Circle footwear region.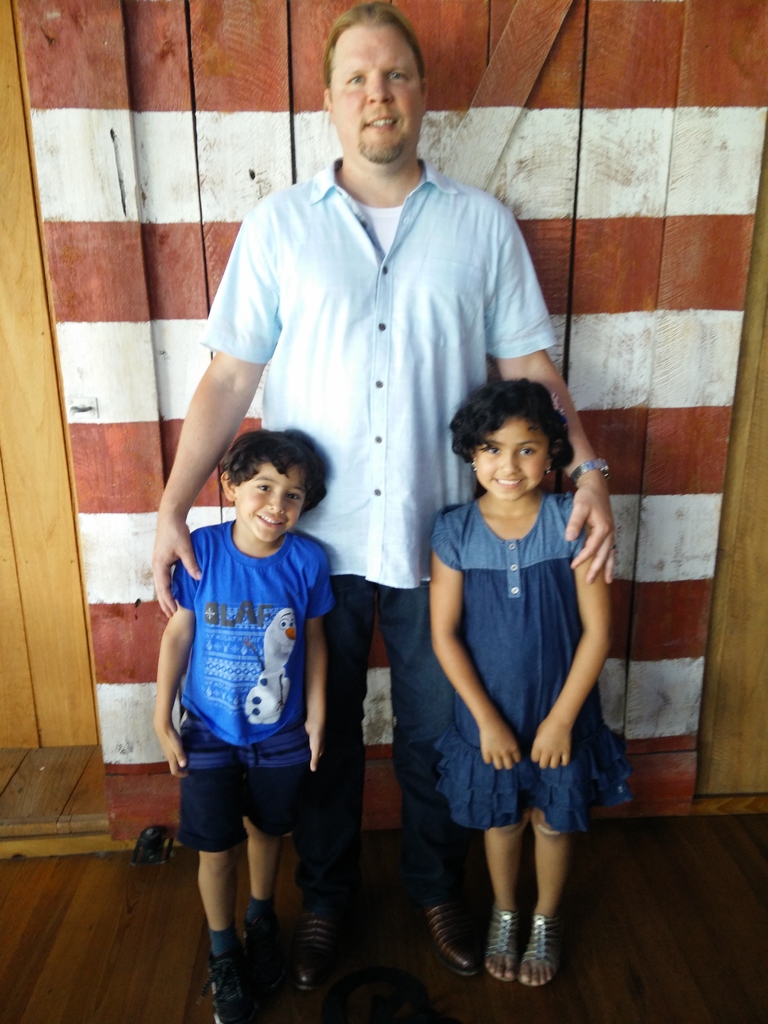
Region: (206, 956, 262, 1023).
